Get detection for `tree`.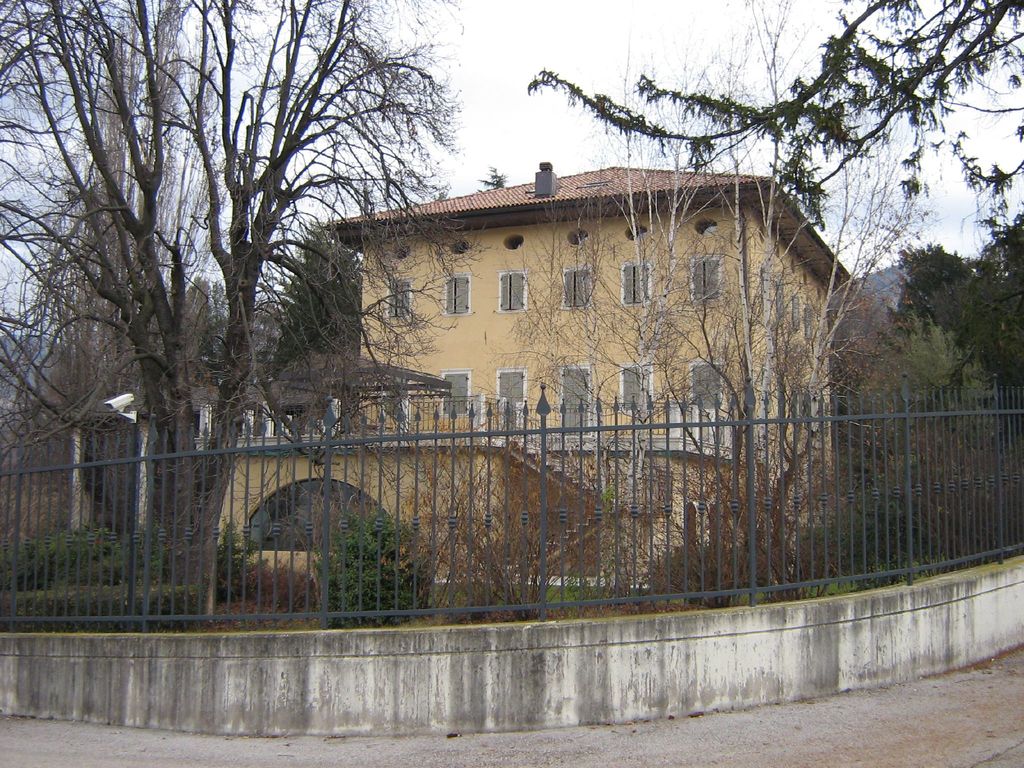
Detection: (x1=863, y1=303, x2=993, y2=452).
